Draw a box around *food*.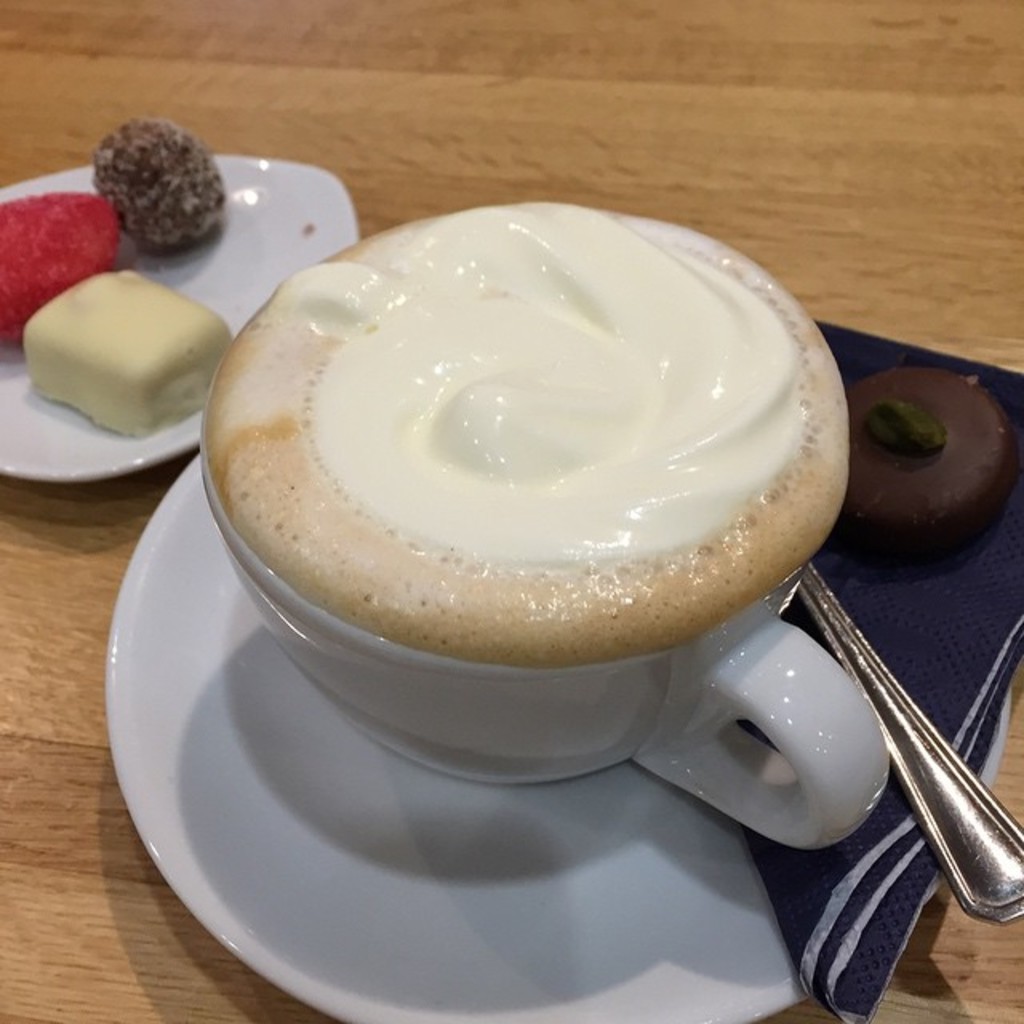
<box>22,262,248,429</box>.
